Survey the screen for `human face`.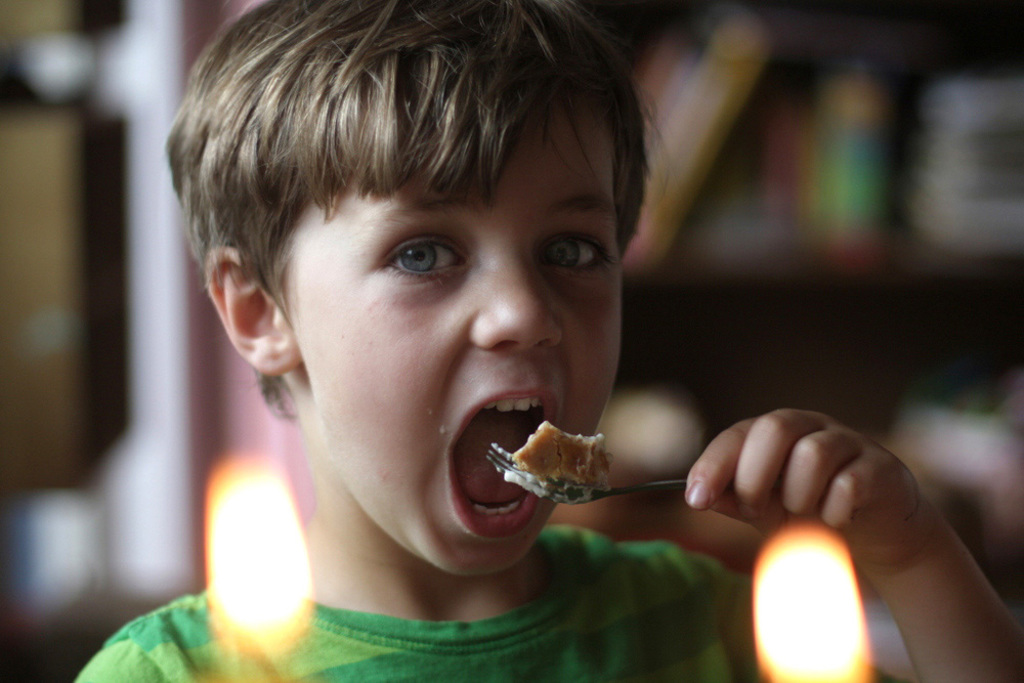
Survey found: <region>271, 109, 623, 574</region>.
